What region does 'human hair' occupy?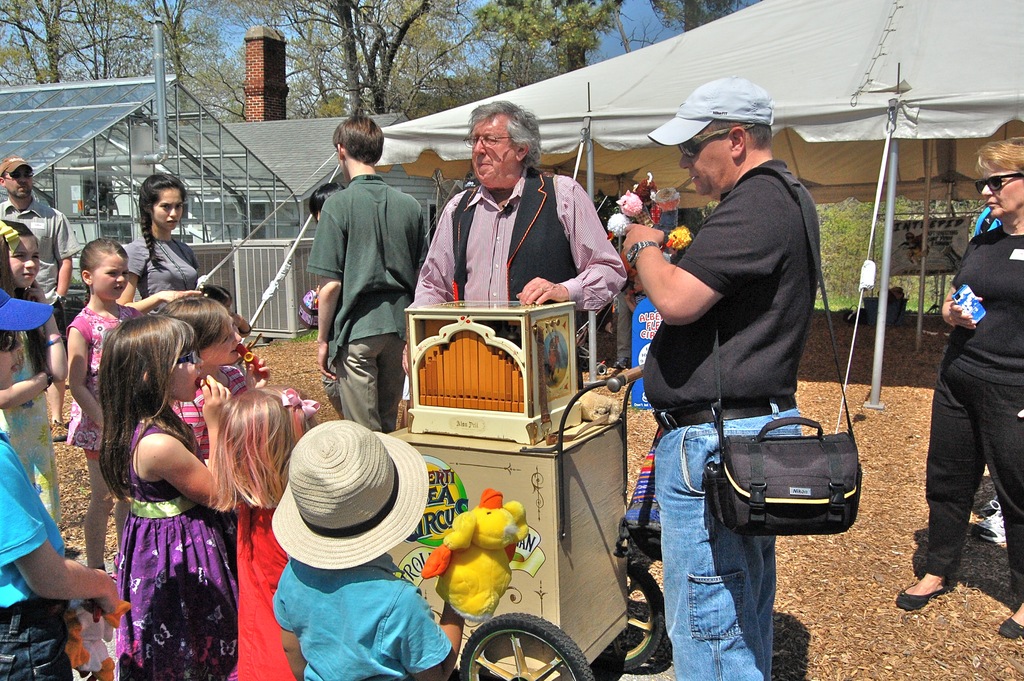
(left=163, top=294, right=230, bottom=348).
